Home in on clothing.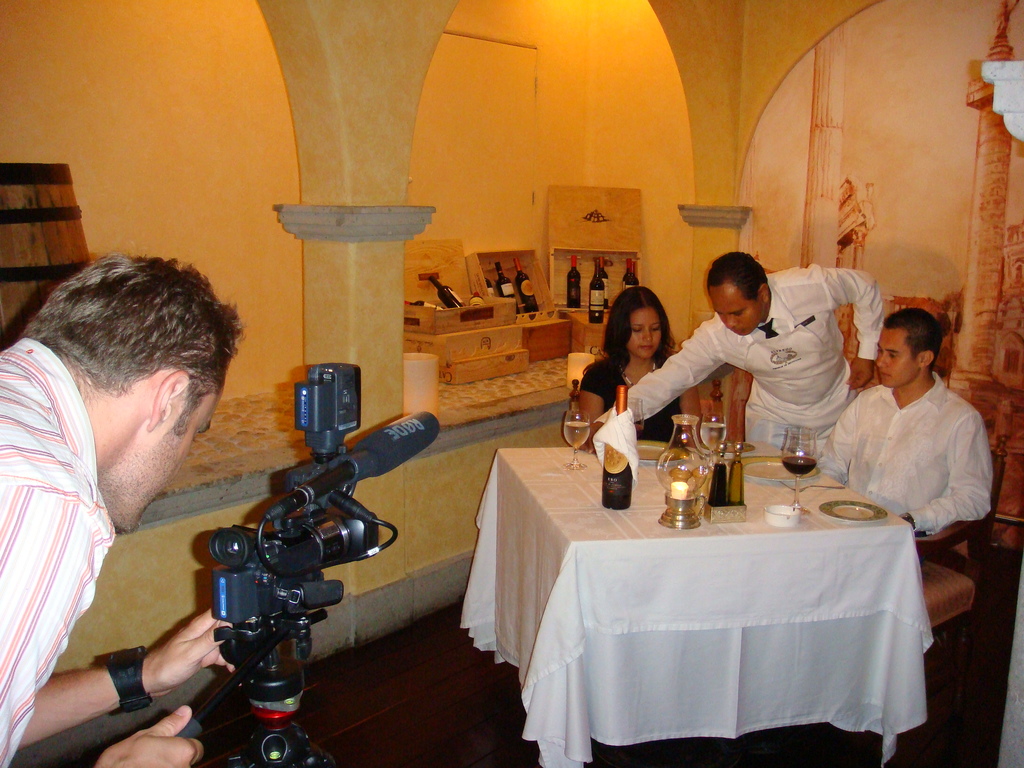
Homed in at (x1=837, y1=350, x2=994, y2=552).
